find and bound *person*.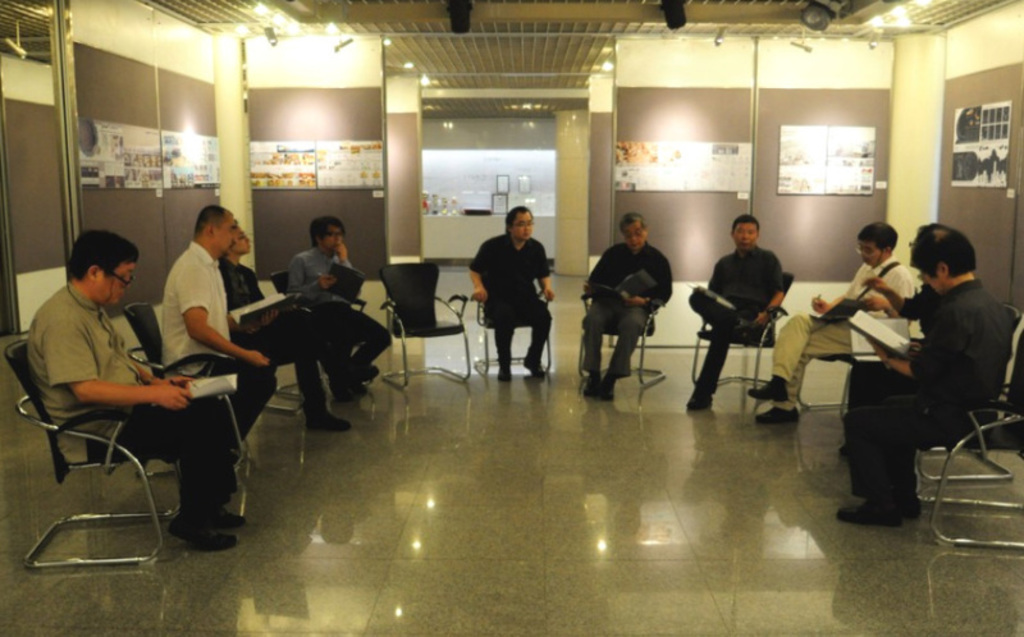
Bound: 753, 219, 915, 427.
